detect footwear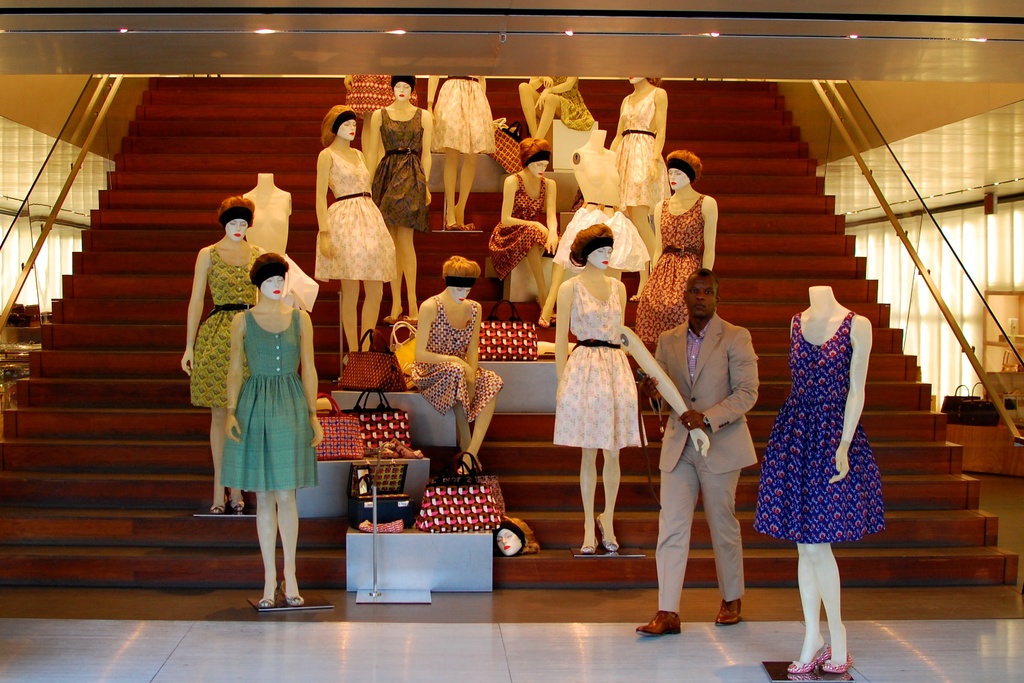
x1=535 y1=293 x2=559 y2=320
